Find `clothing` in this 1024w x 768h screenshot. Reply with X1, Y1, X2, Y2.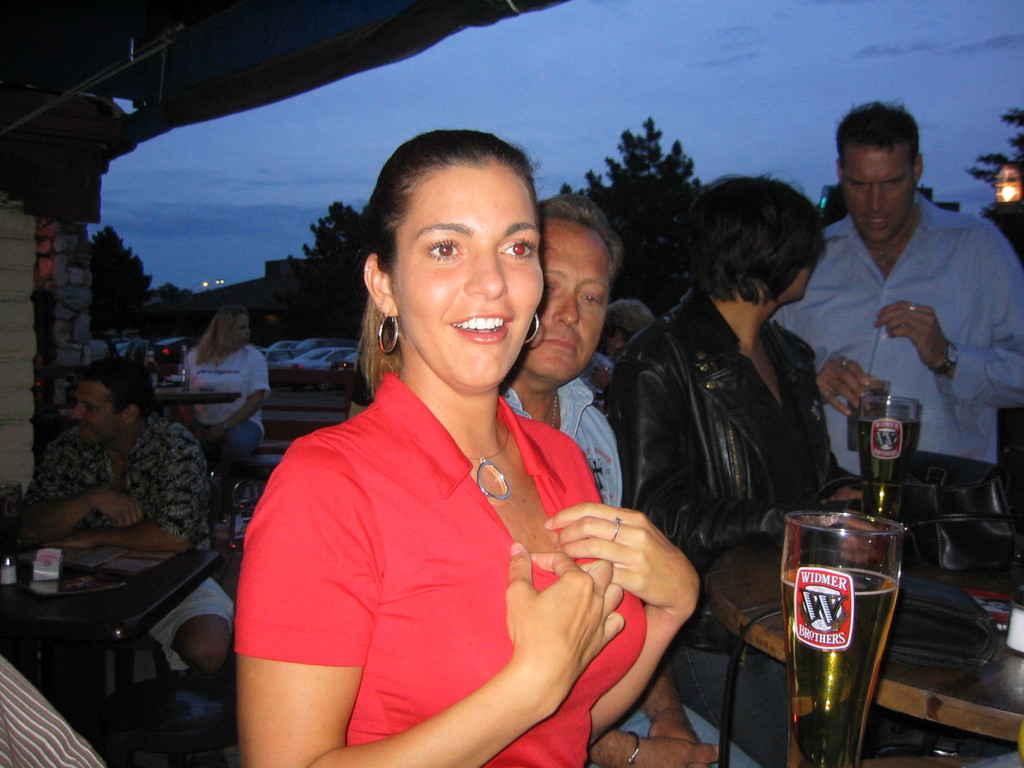
769, 191, 1023, 477.
